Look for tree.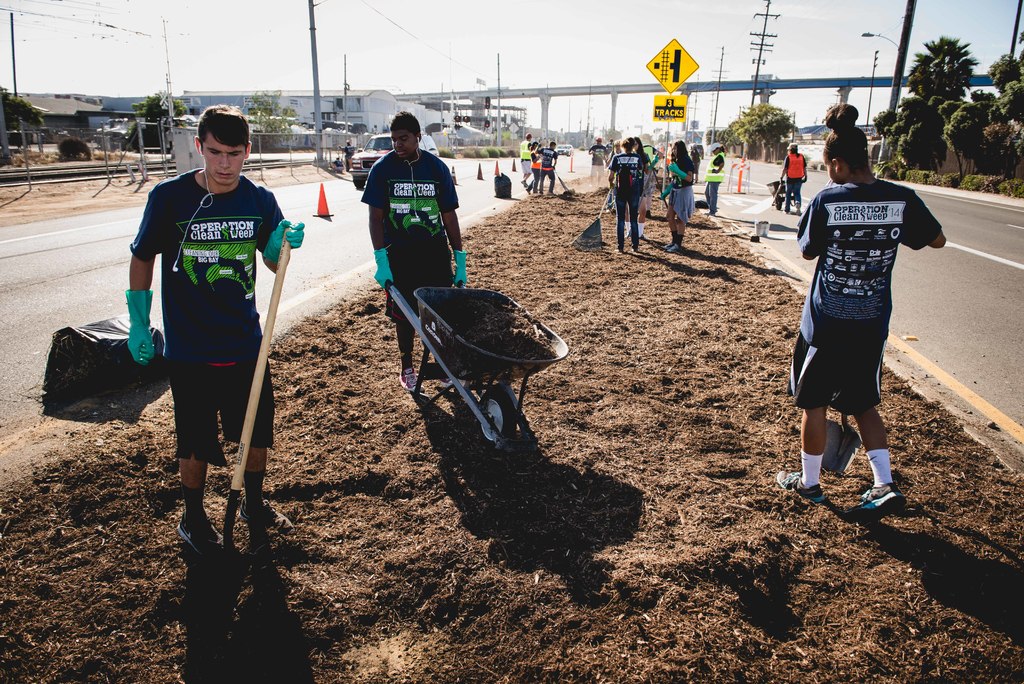
Found: [863,102,947,167].
